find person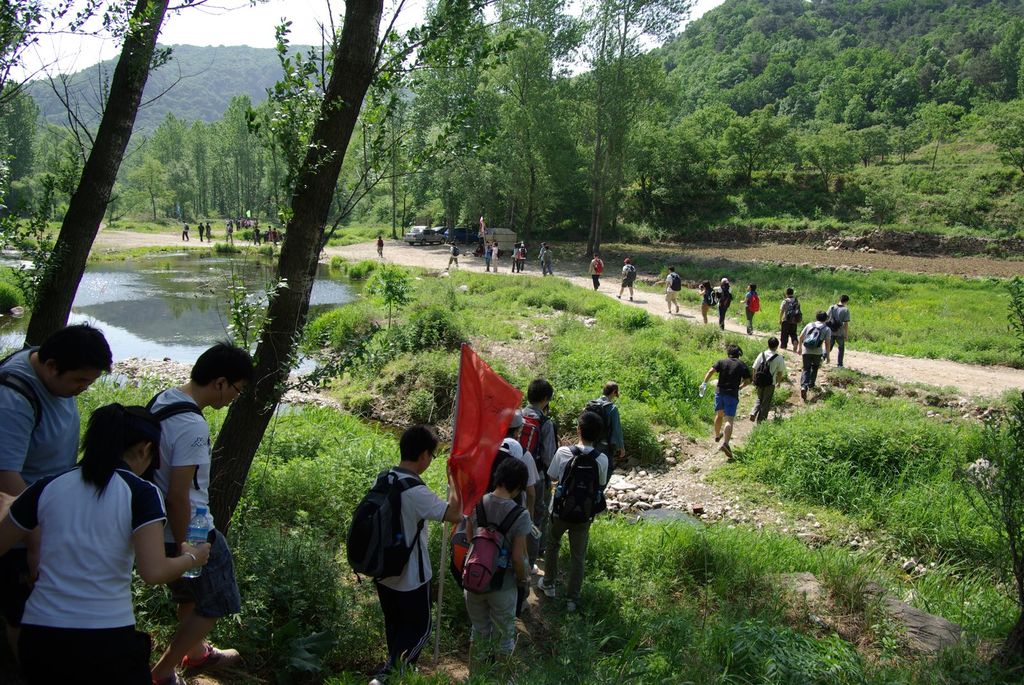
pyautogui.locateOnScreen(374, 233, 384, 255)
